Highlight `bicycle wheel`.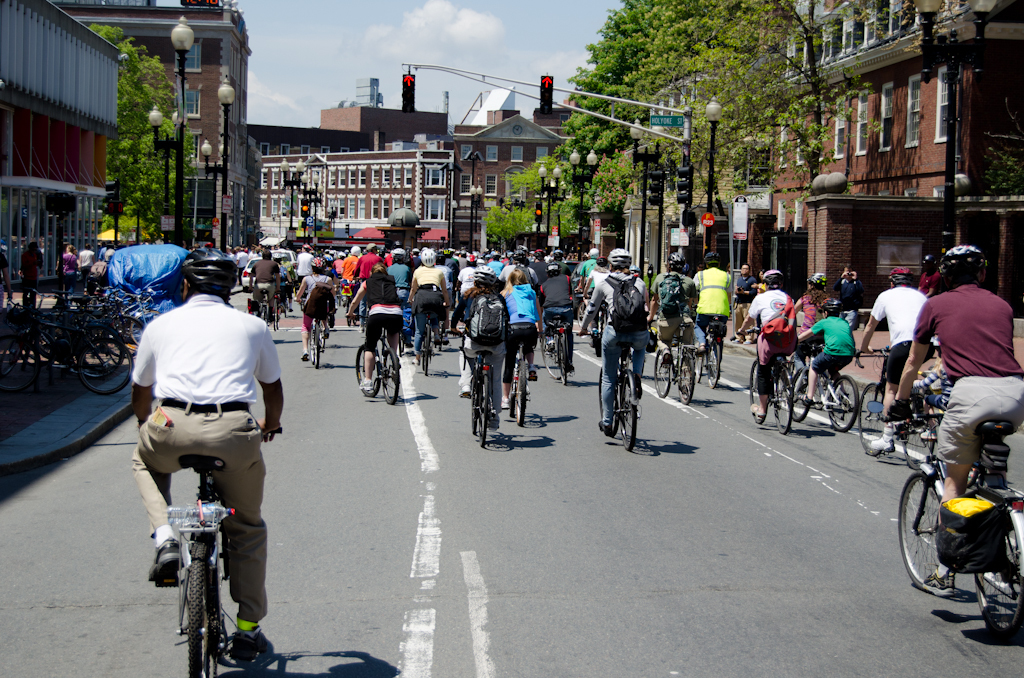
Highlighted region: bbox(856, 387, 888, 453).
